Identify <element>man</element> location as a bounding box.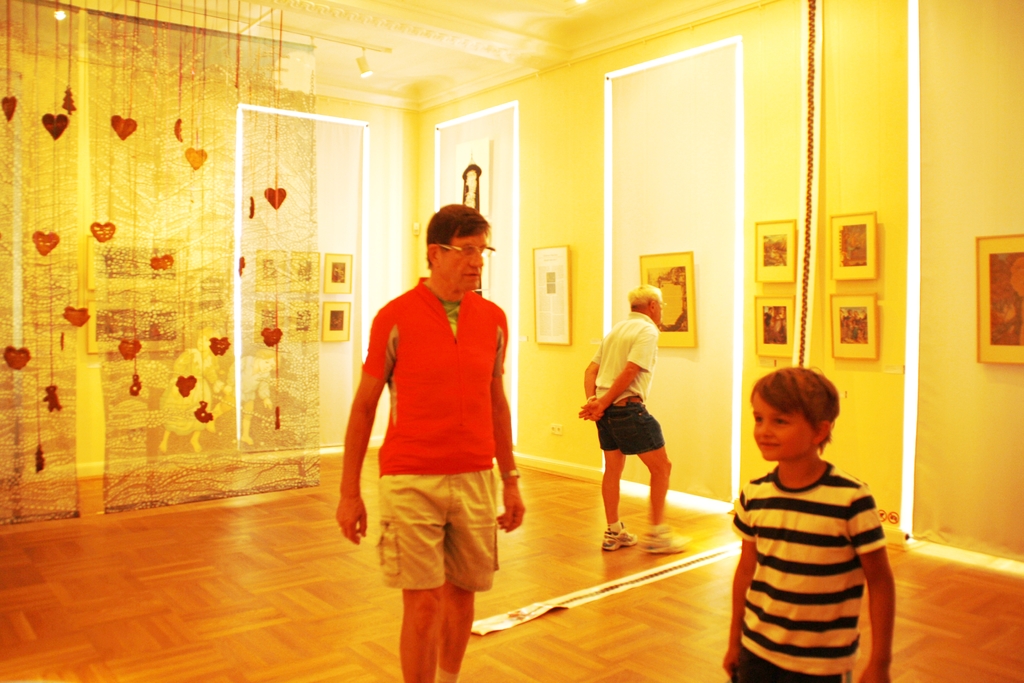
579, 281, 691, 551.
